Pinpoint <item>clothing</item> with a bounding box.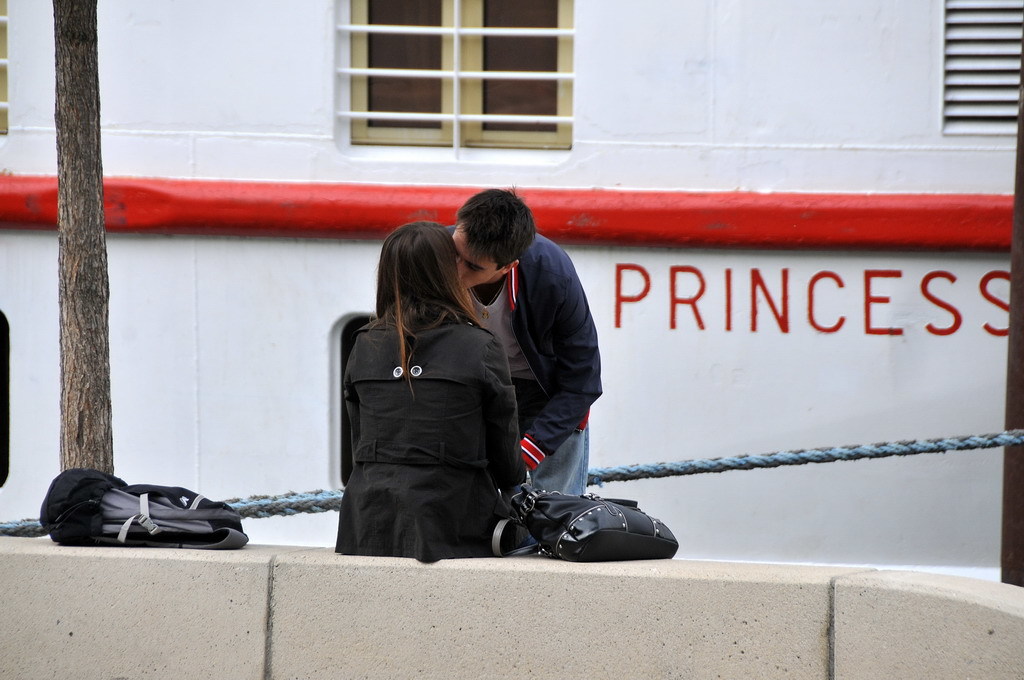
locate(446, 227, 602, 505).
